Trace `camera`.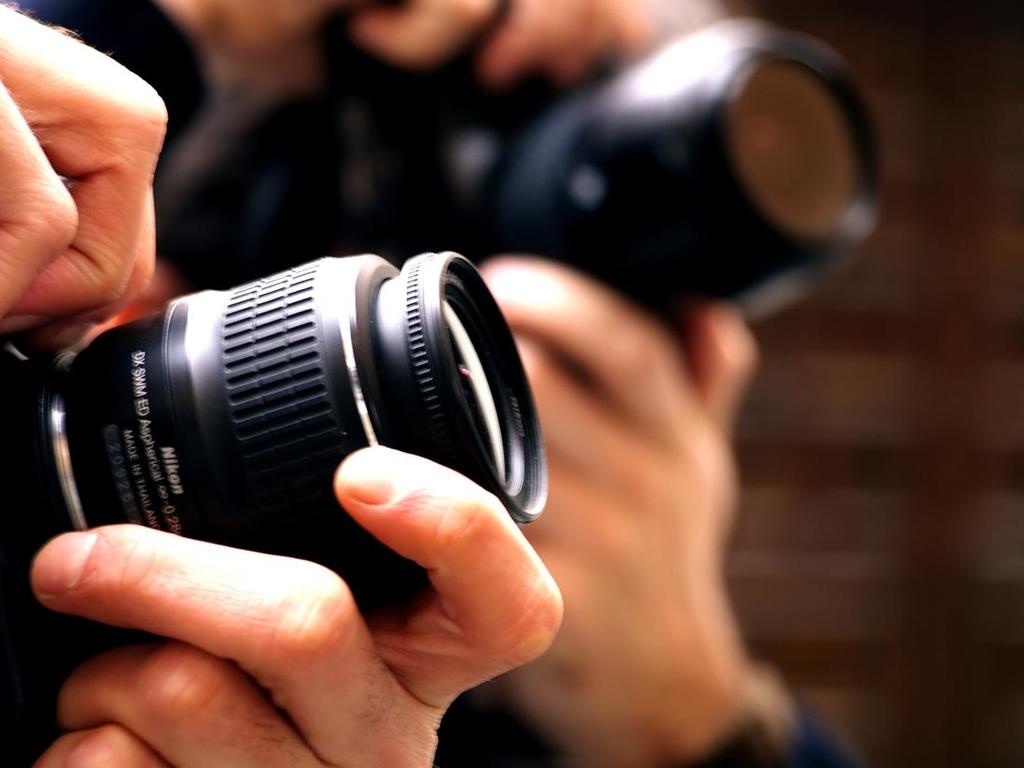
Traced to select_region(324, 22, 882, 355).
